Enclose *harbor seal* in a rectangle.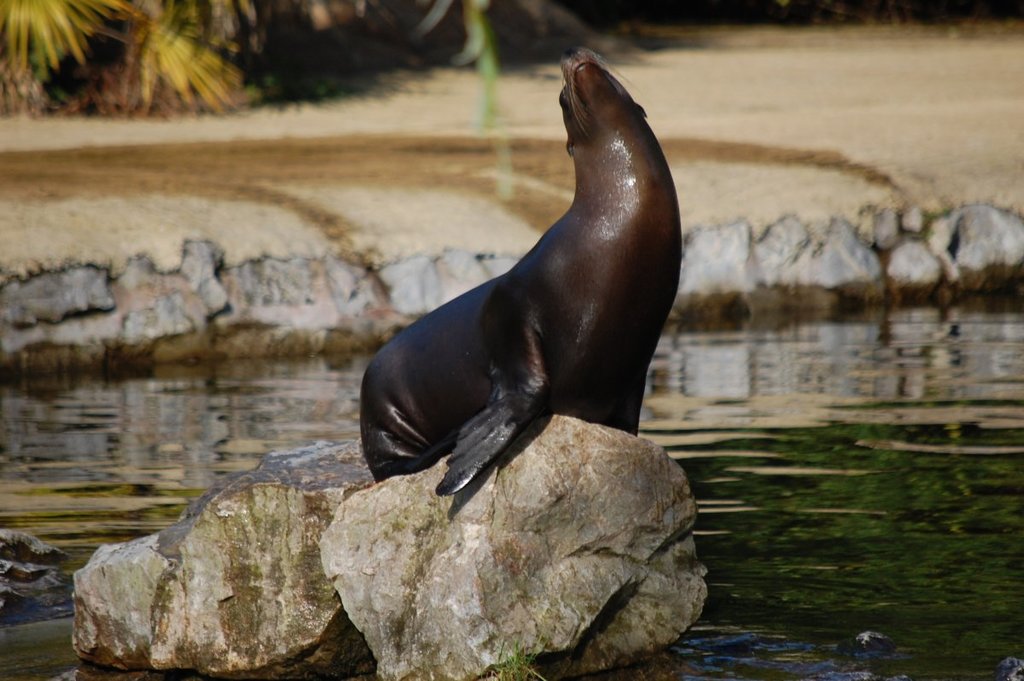
x1=345 y1=42 x2=672 y2=515.
